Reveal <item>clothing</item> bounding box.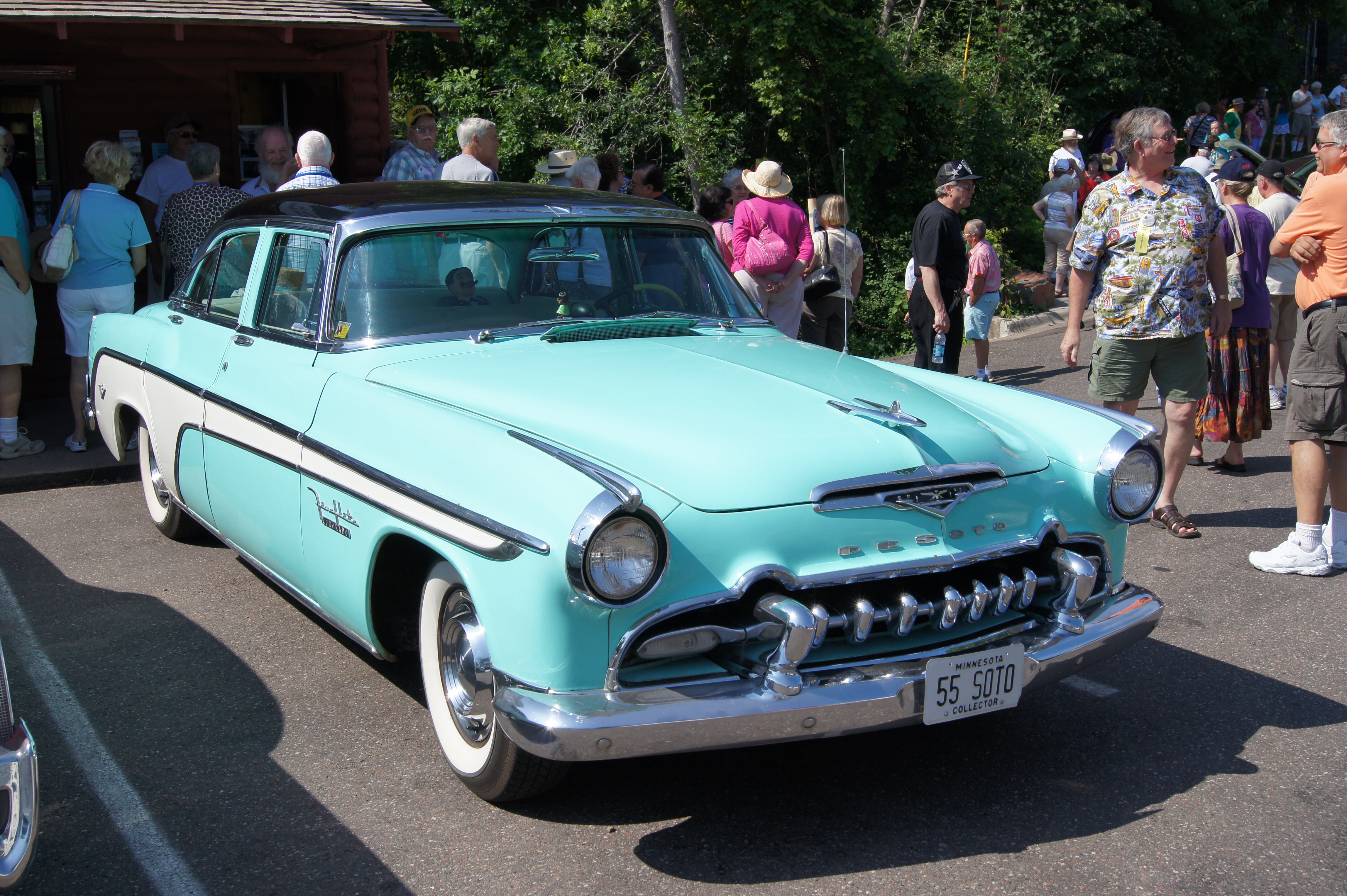
Revealed: select_region(374, 31, 379, 40).
